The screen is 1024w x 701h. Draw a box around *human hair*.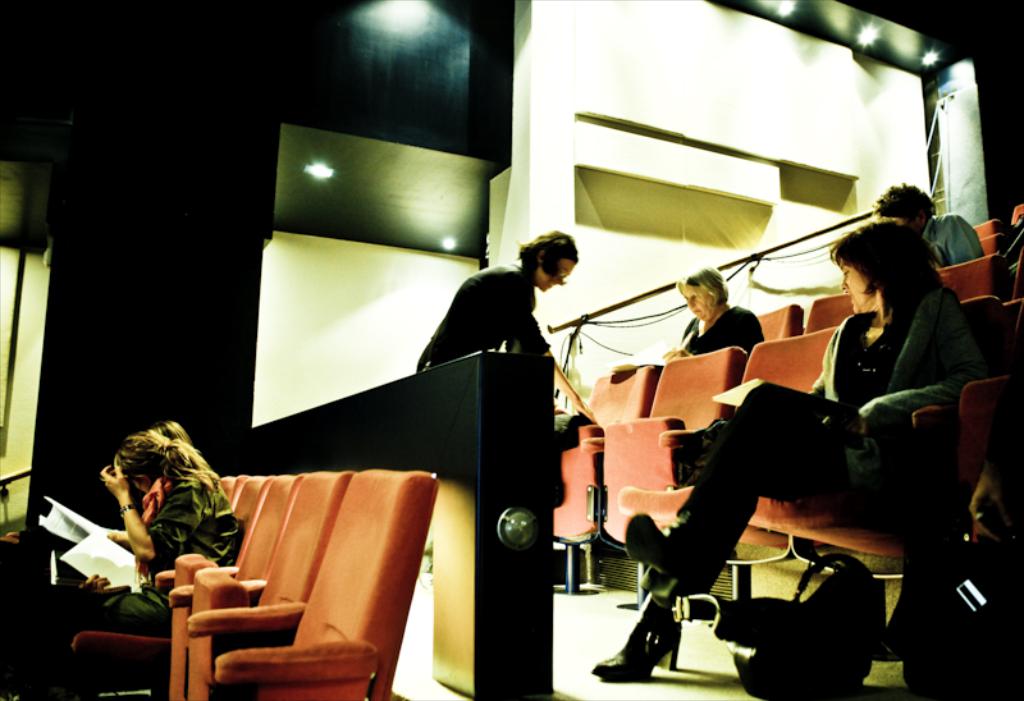
<bbox>876, 182, 938, 225</bbox>.
